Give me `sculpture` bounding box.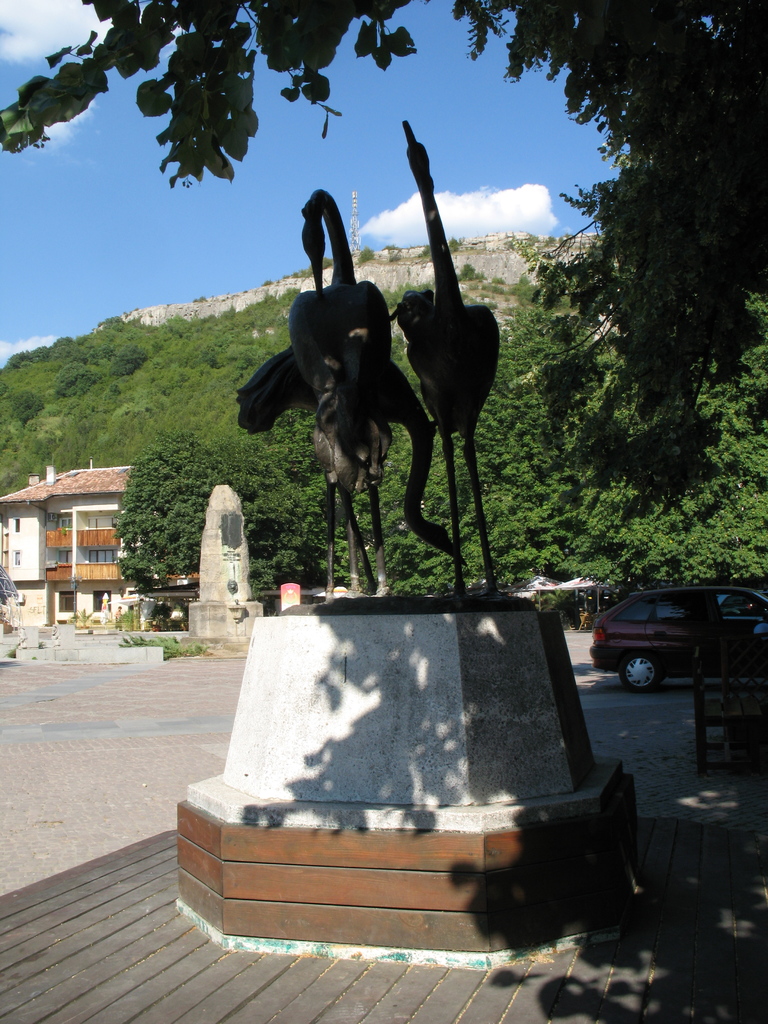
<box>239,136,478,616</box>.
